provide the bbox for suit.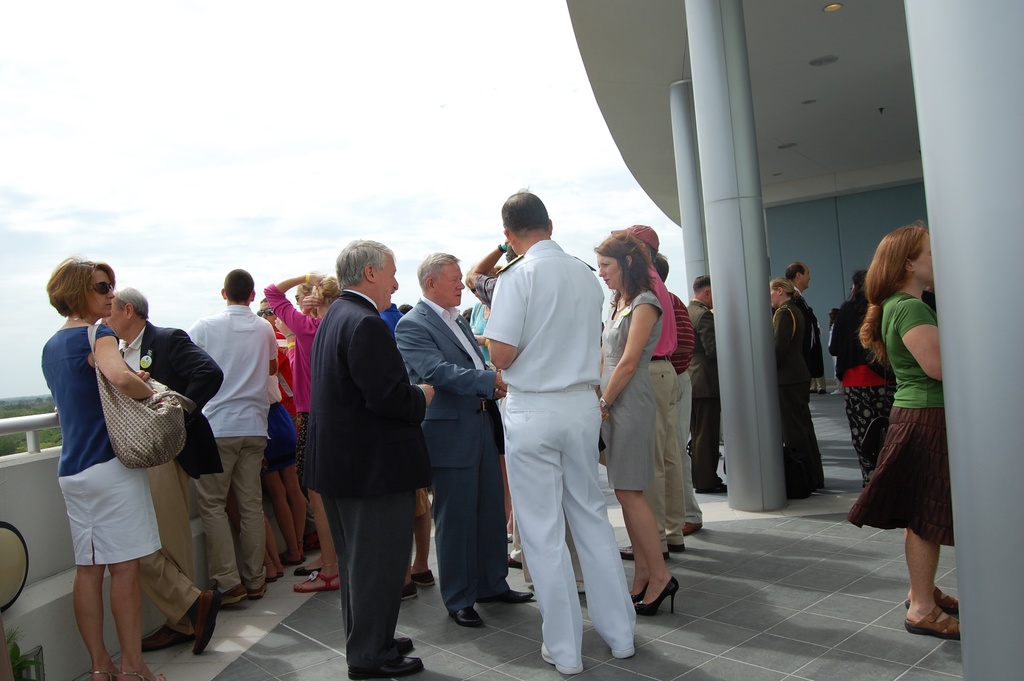
(x1=293, y1=249, x2=426, y2=655).
